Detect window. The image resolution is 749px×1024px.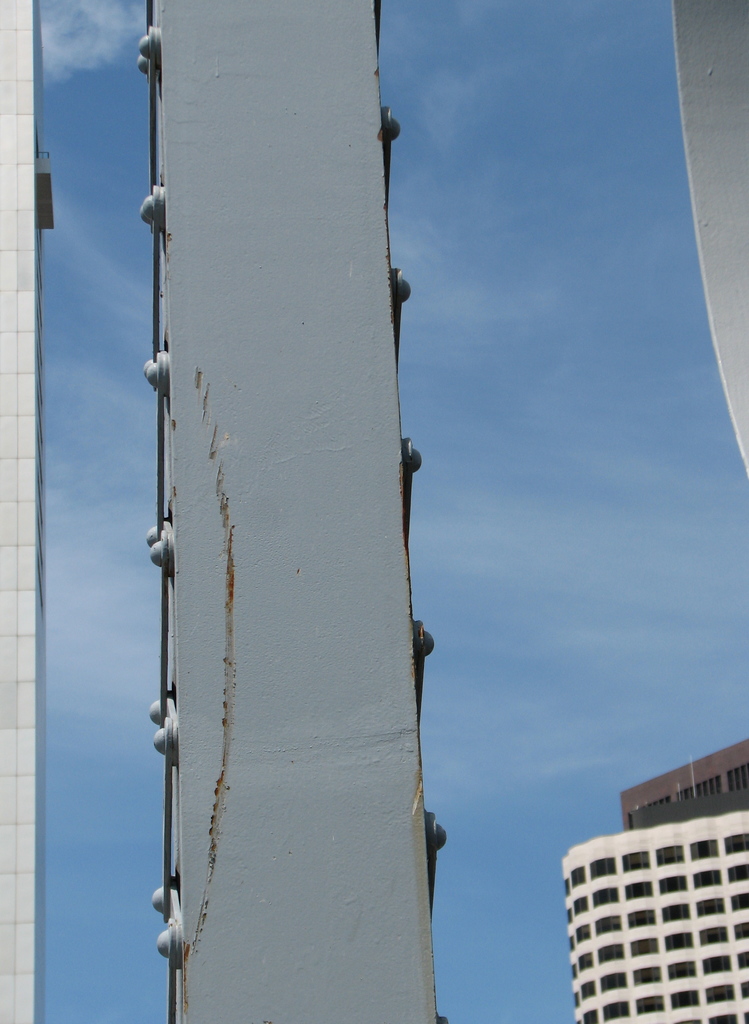
[618,874,658,900].
